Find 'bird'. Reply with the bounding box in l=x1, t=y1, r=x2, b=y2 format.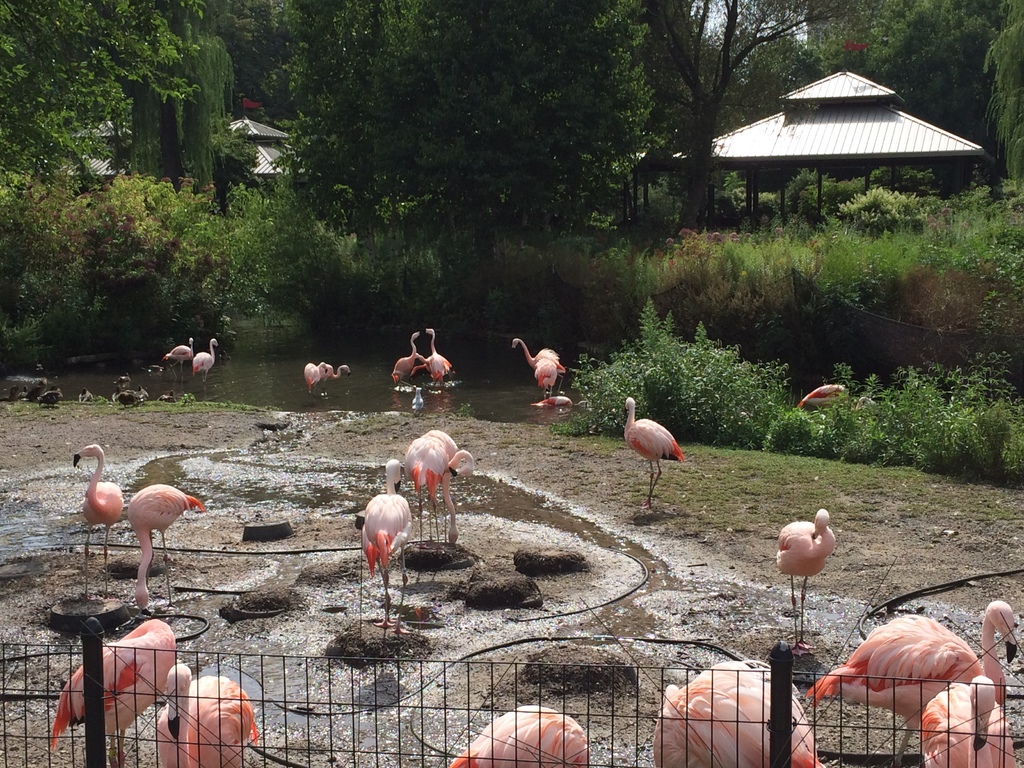
l=611, t=405, r=688, b=504.
